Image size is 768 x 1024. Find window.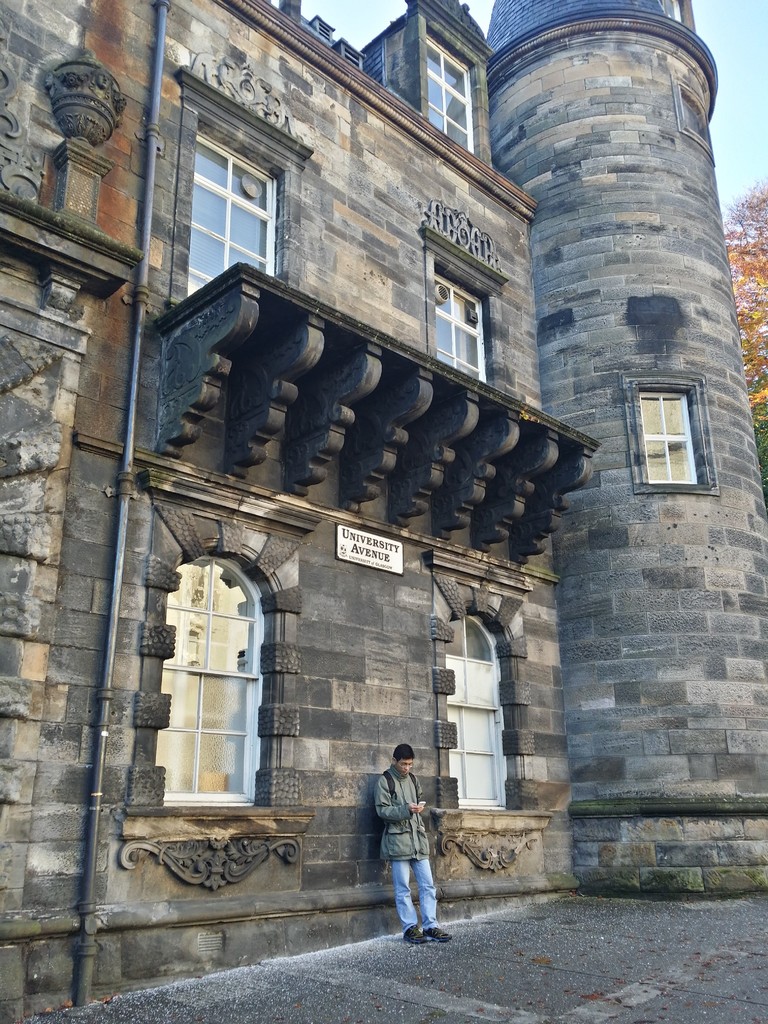
<bbox>424, 563, 547, 869</bbox>.
